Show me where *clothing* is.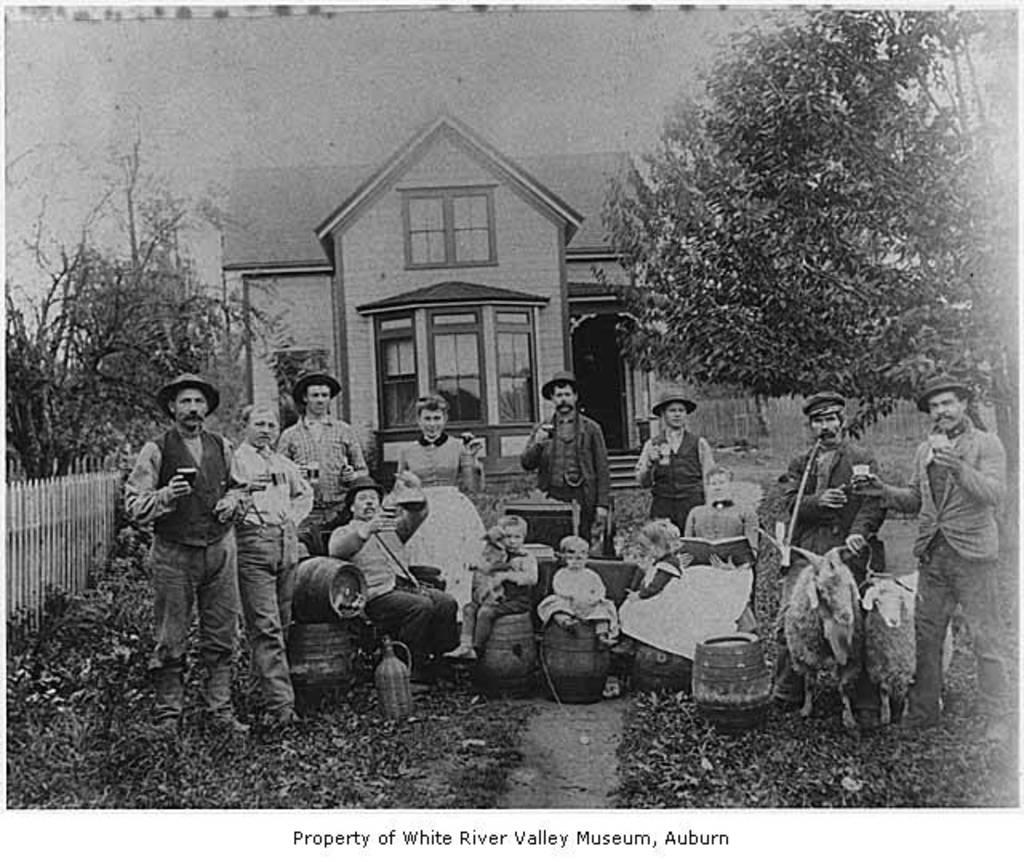
*clothing* is at select_region(482, 545, 541, 646).
